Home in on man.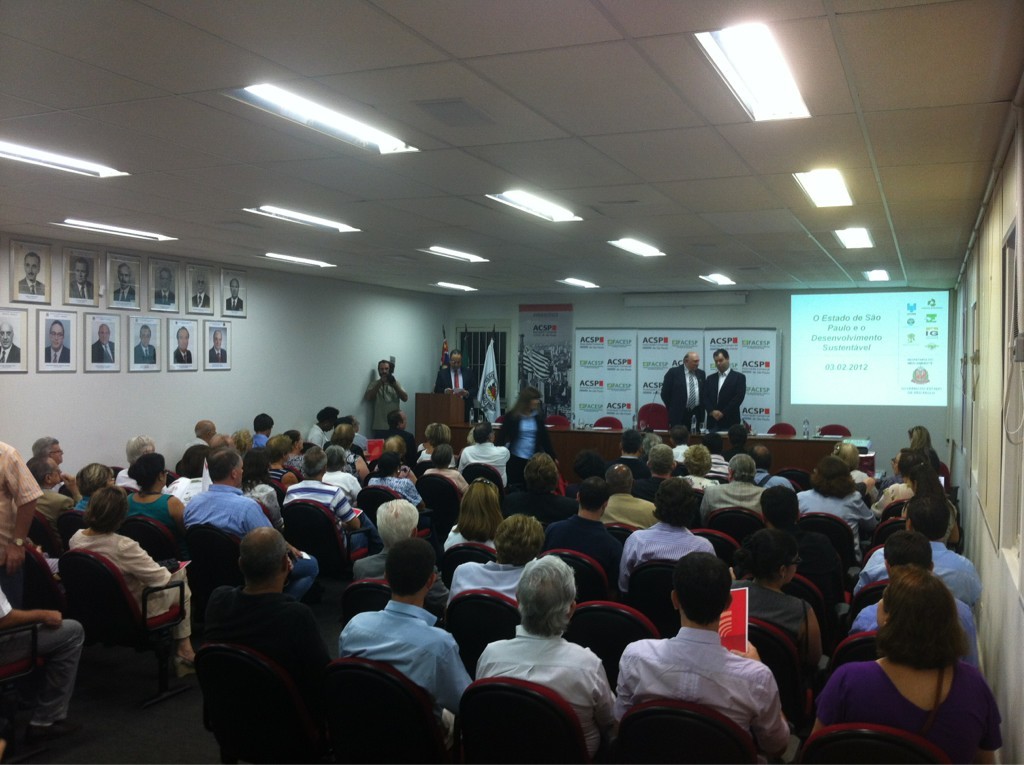
Homed in at crop(358, 502, 446, 600).
